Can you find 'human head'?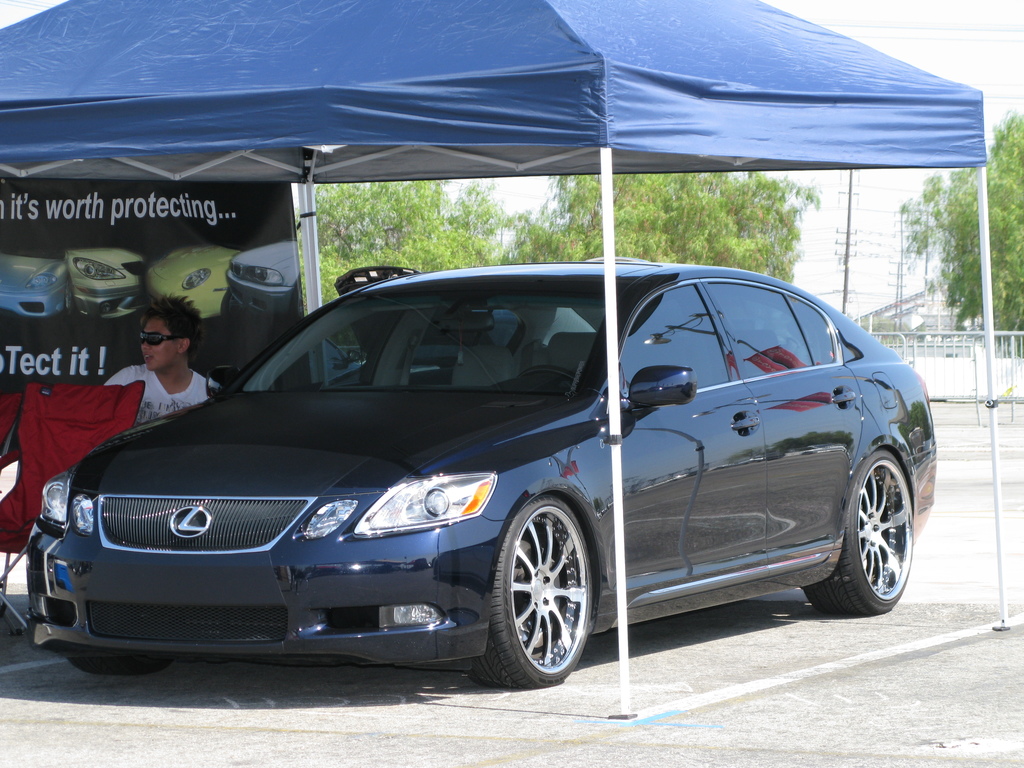
Yes, bounding box: (left=115, top=303, right=198, bottom=385).
